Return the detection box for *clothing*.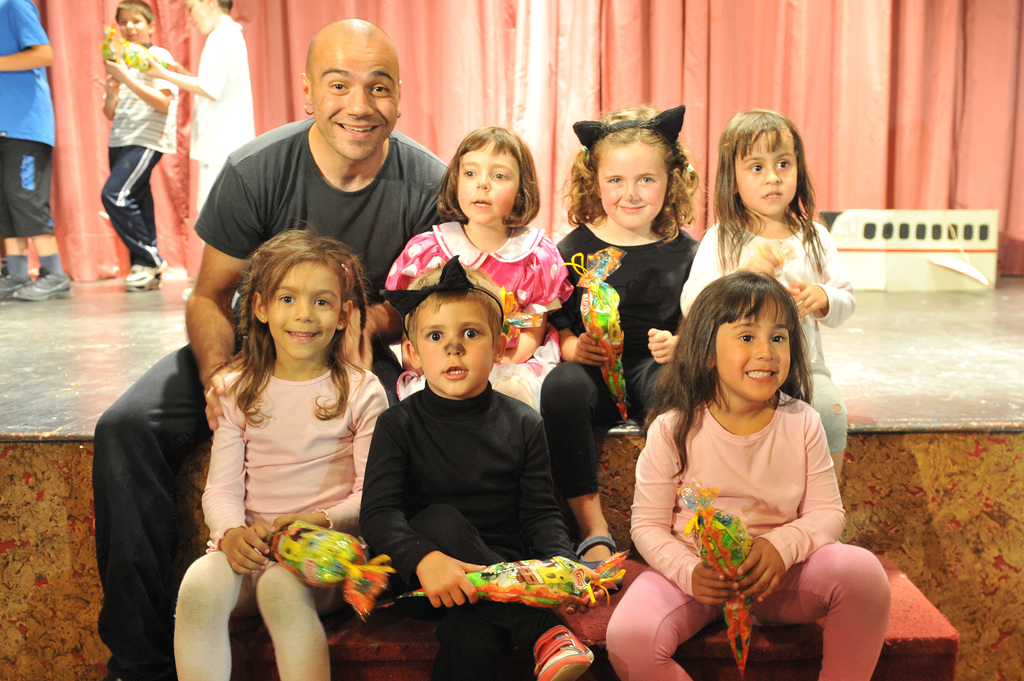
[0,0,70,248].
